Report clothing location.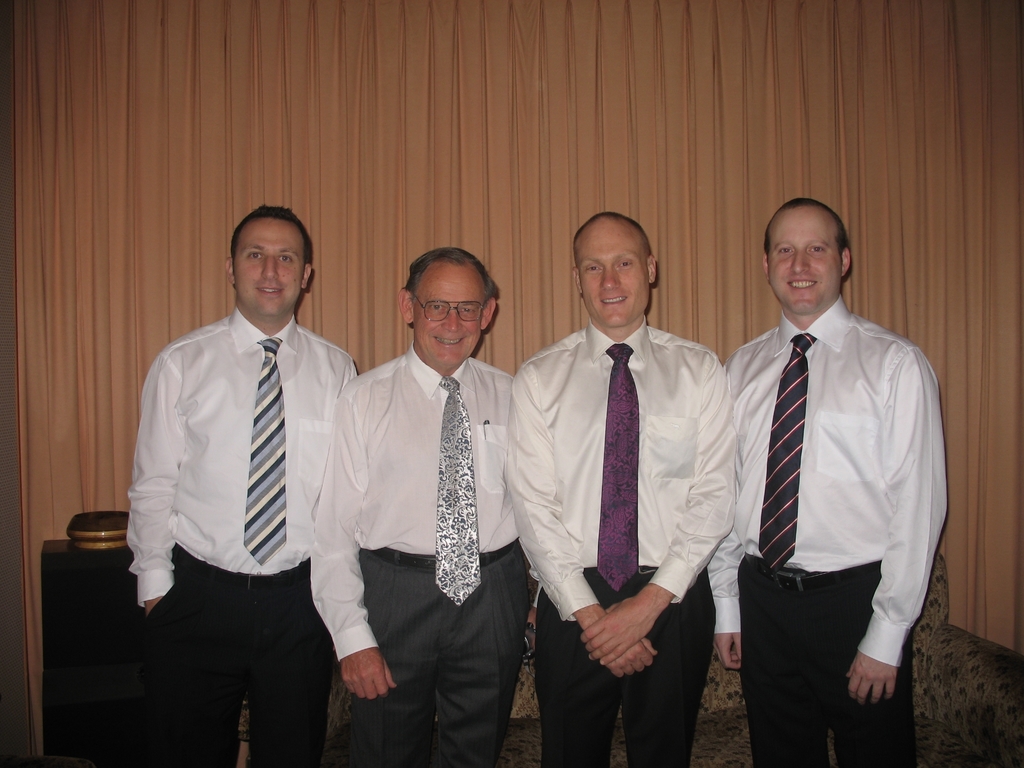
Report: select_region(308, 336, 527, 767).
